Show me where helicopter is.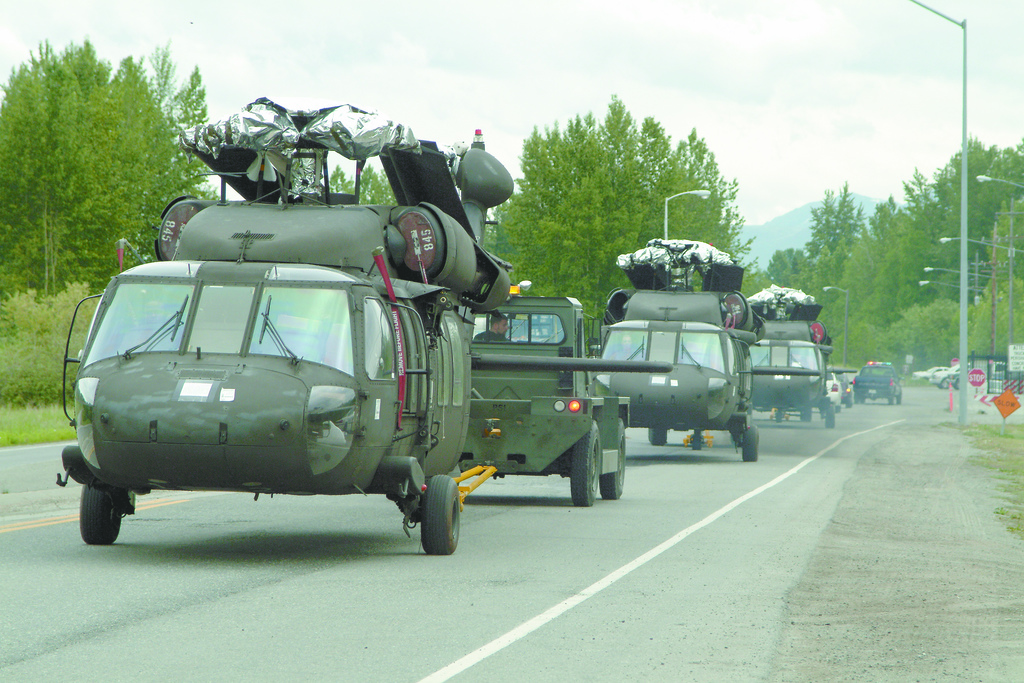
helicopter is at <region>738, 282, 838, 427</region>.
